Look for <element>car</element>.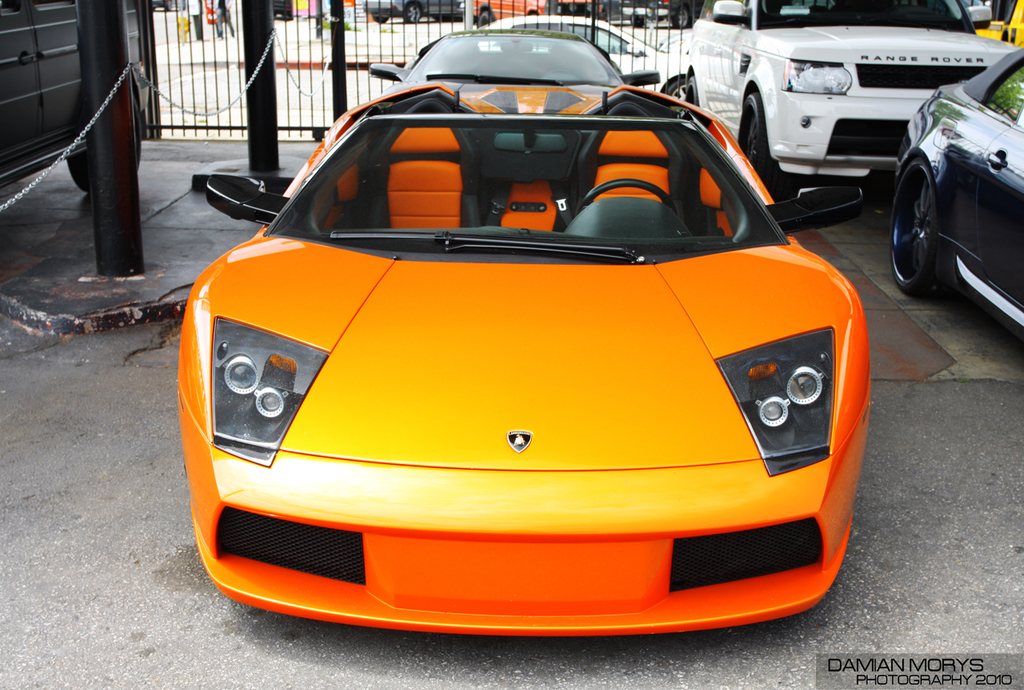
Found: (x1=682, y1=0, x2=1014, y2=190).
